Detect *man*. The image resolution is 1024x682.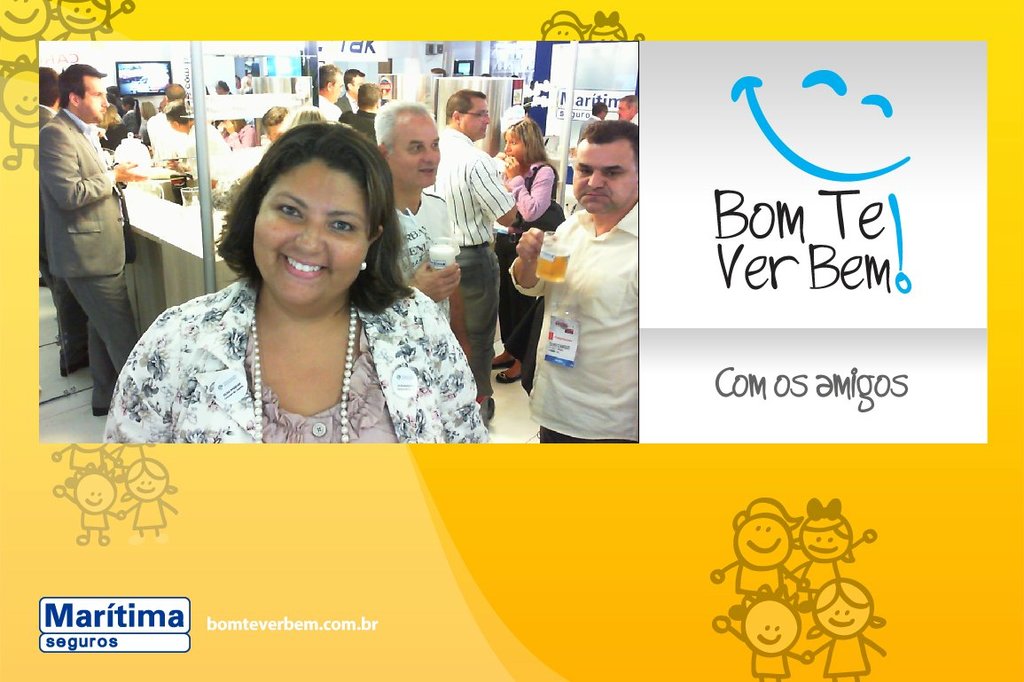
(316, 65, 339, 124).
